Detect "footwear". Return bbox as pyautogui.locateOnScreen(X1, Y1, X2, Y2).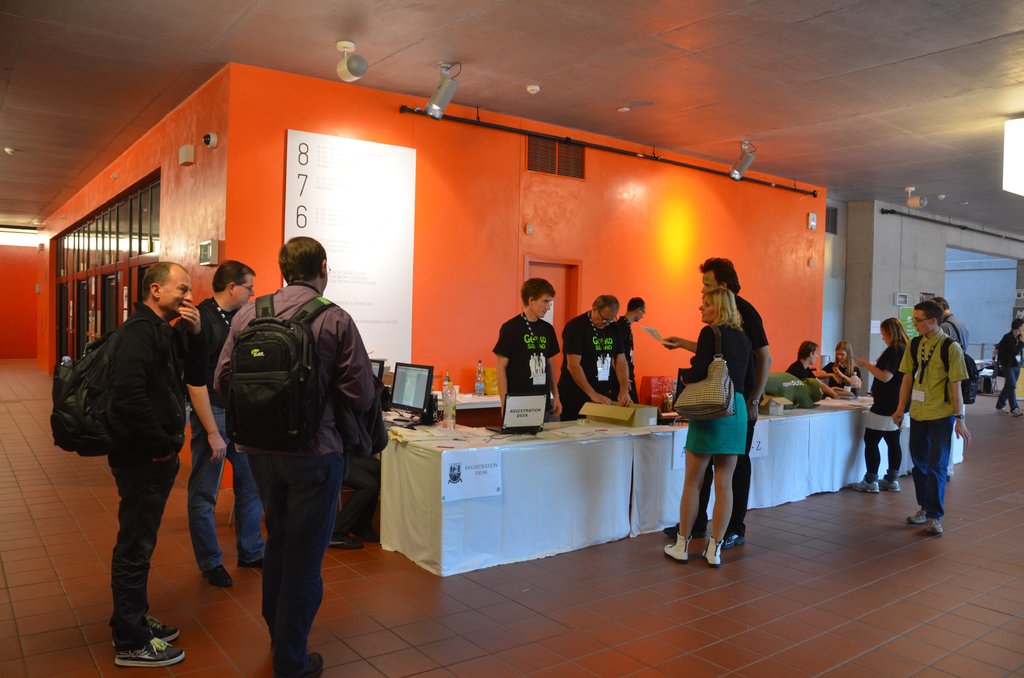
pyautogui.locateOnScreen(904, 510, 929, 526).
